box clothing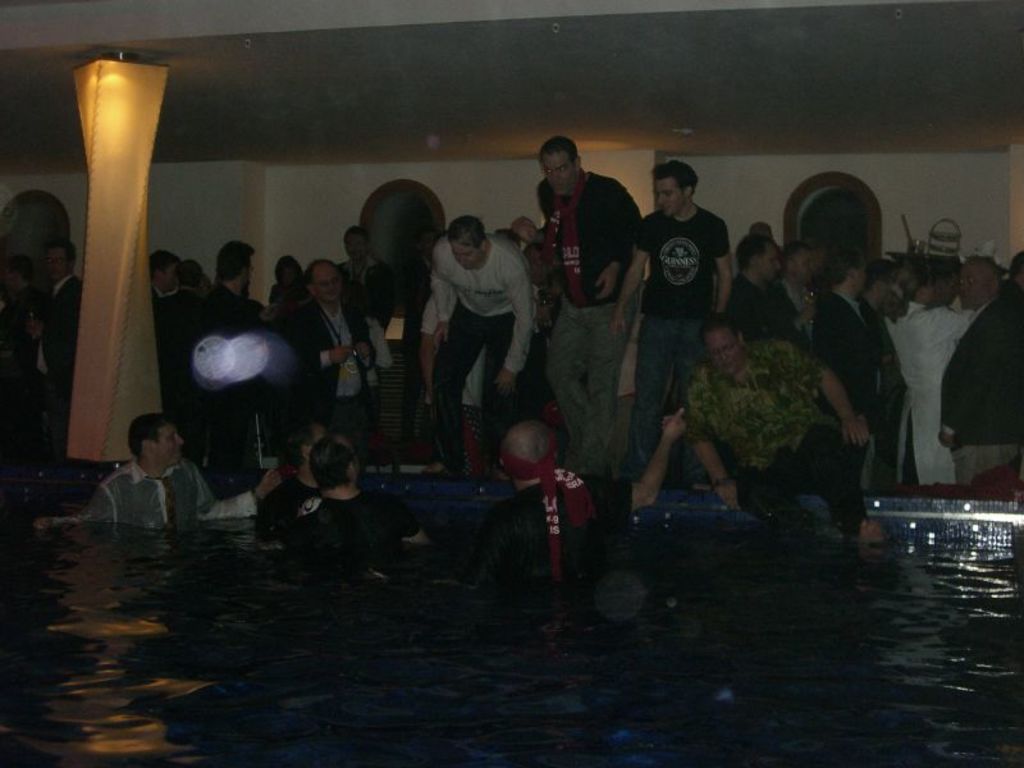
444:475:637:596
